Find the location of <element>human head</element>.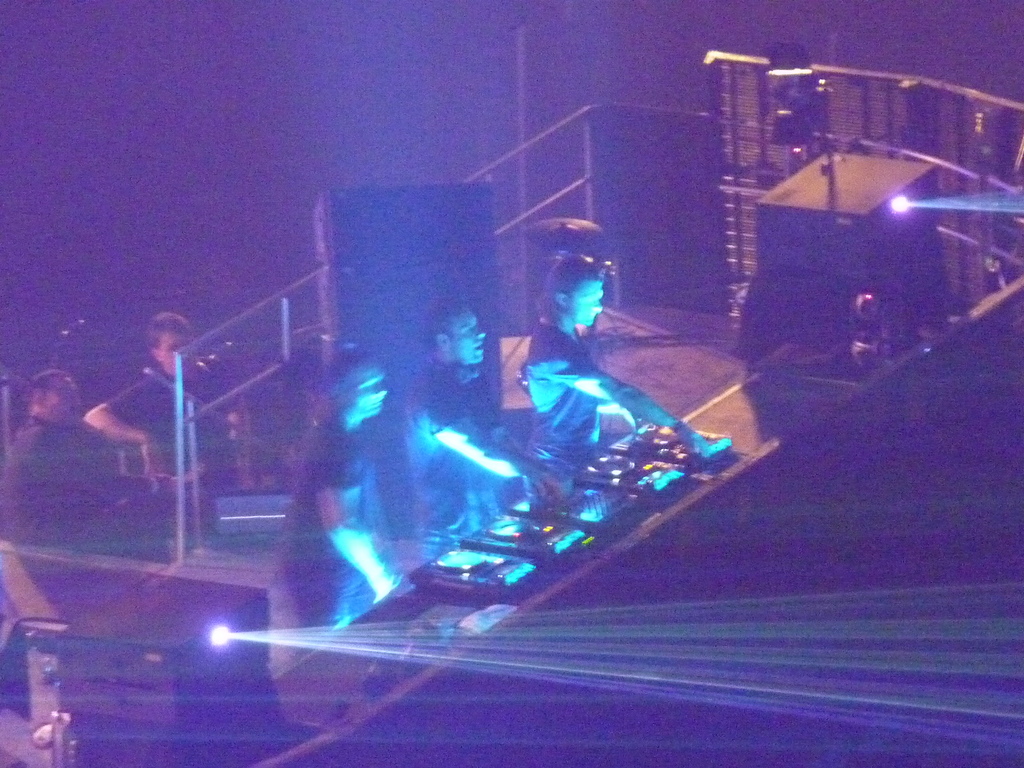
Location: pyautogui.locateOnScreen(147, 312, 198, 378).
